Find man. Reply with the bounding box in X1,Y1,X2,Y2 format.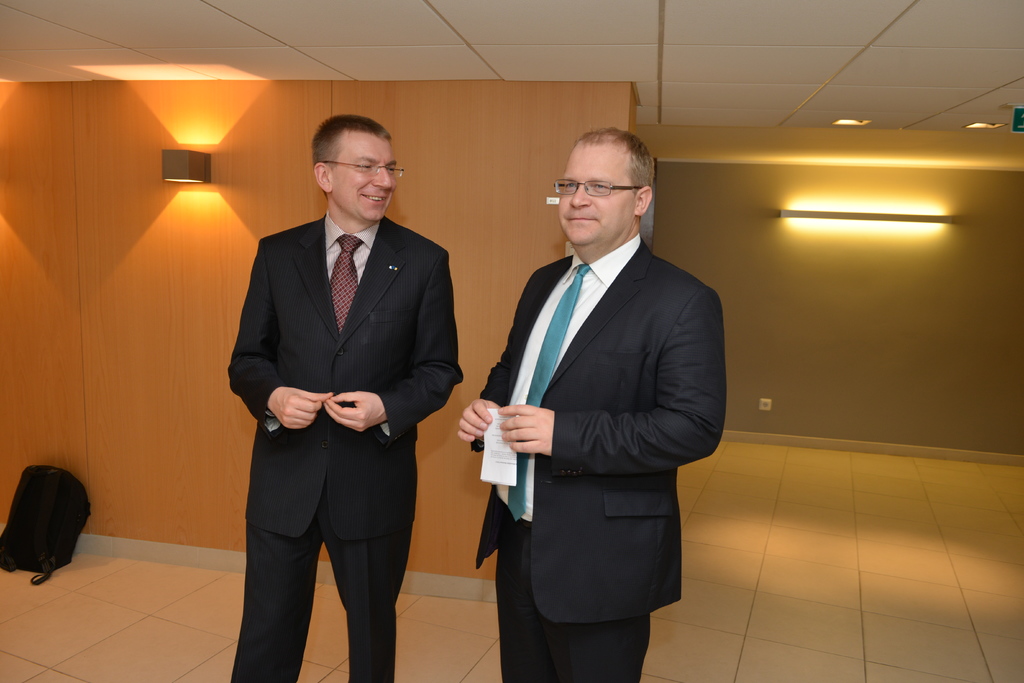
225,106,463,682.
